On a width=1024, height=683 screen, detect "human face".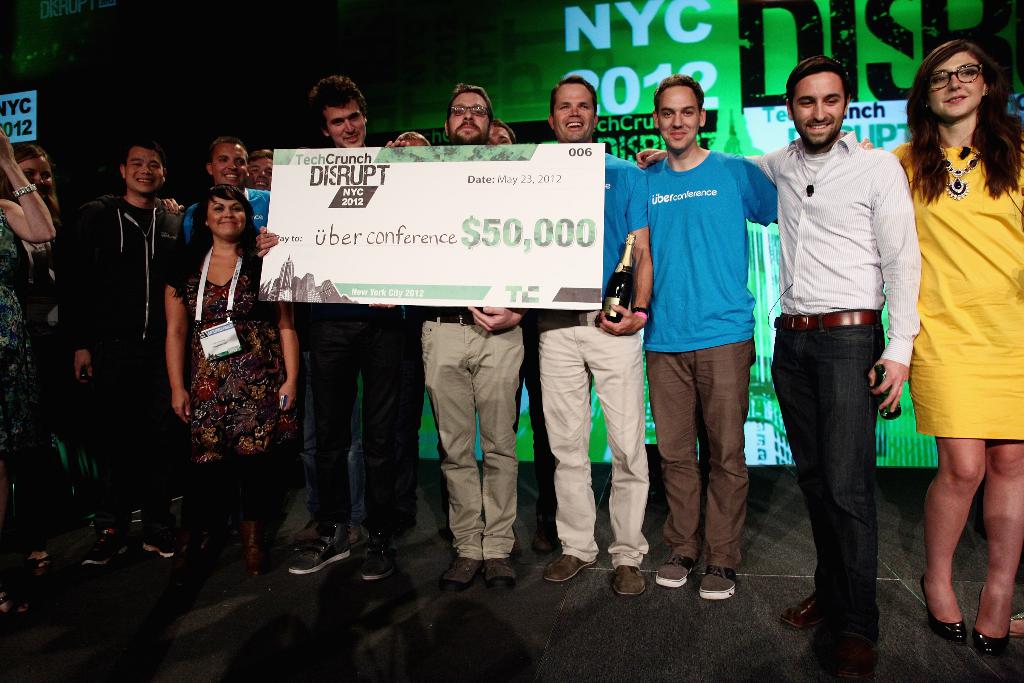
bbox=(486, 128, 515, 144).
